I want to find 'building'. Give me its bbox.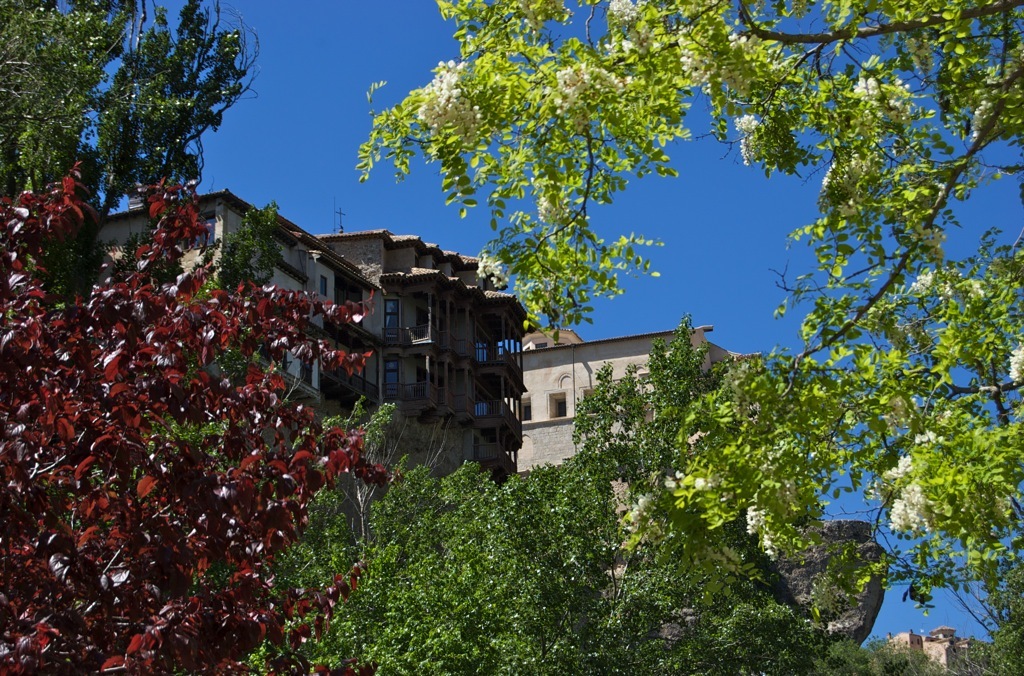
bbox=(505, 322, 766, 577).
